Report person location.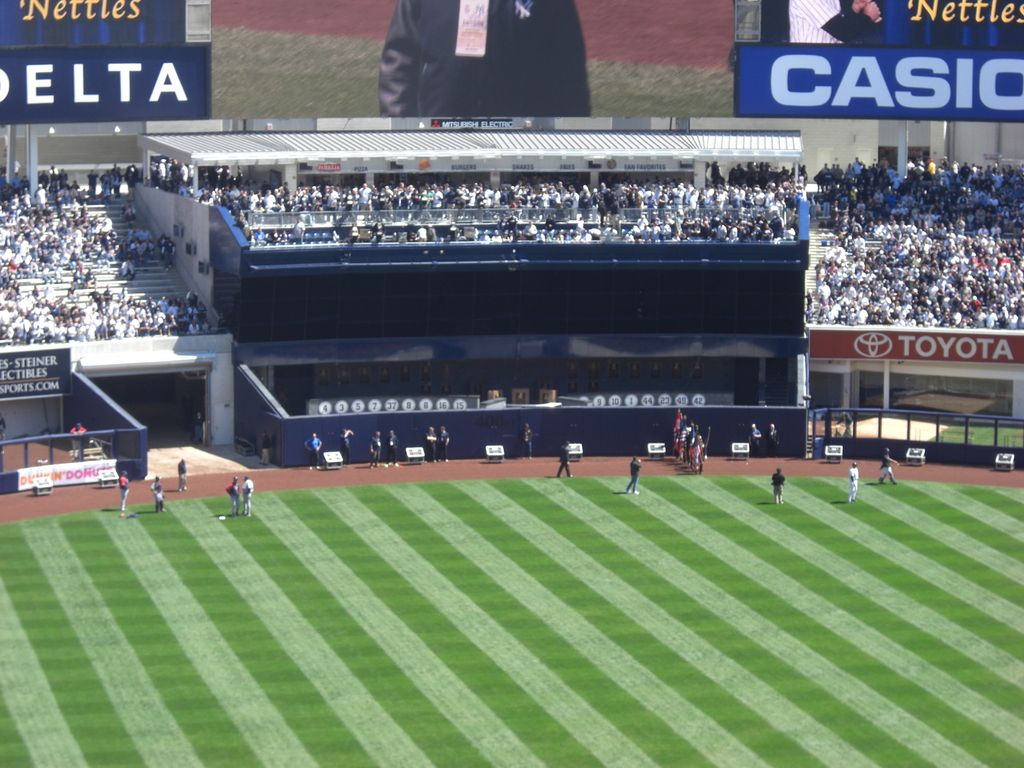
Report: (258,428,273,468).
